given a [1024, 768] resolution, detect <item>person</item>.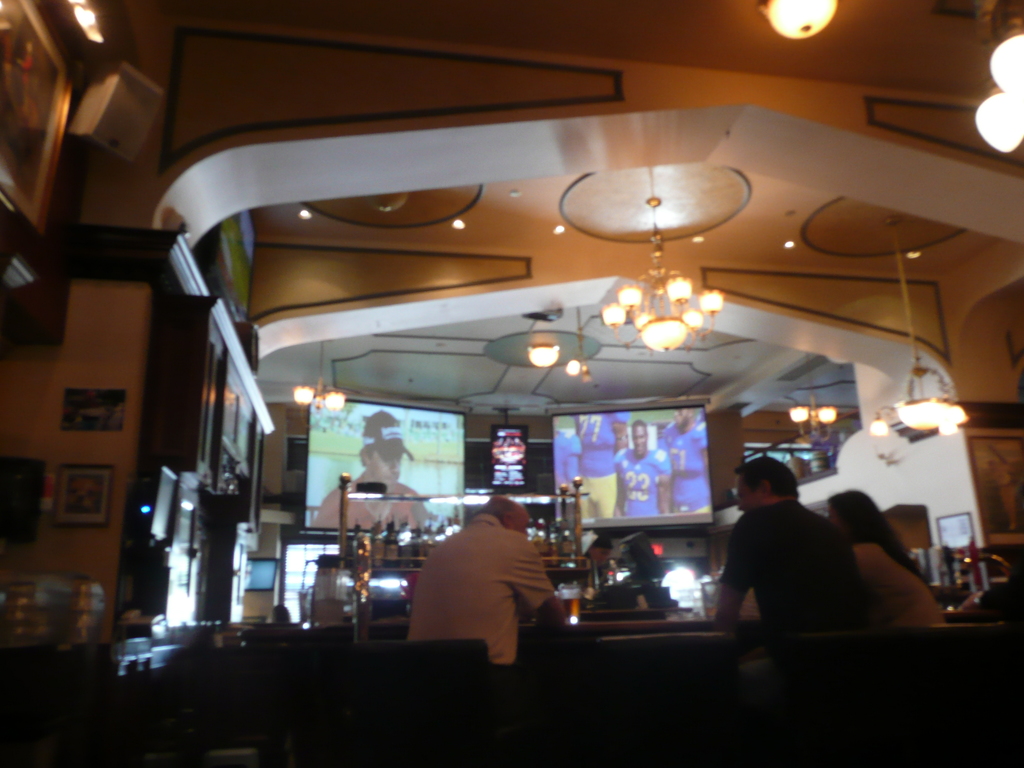
[611, 419, 673, 512].
